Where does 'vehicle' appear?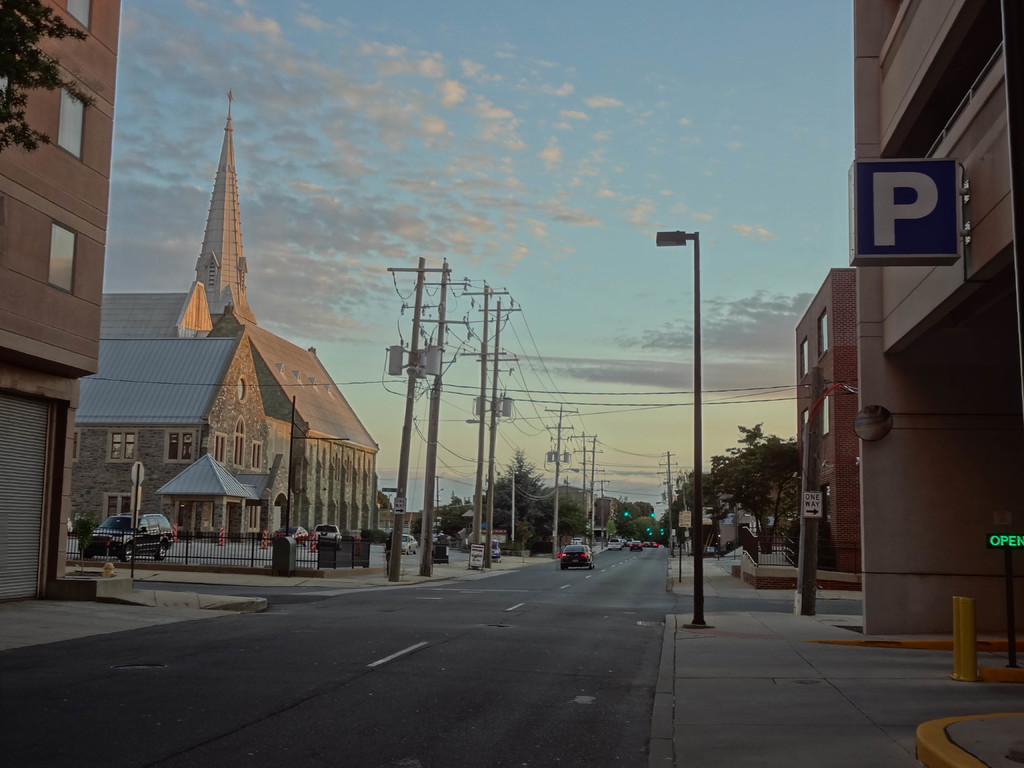
Appears at select_region(276, 522, 311, 550).
